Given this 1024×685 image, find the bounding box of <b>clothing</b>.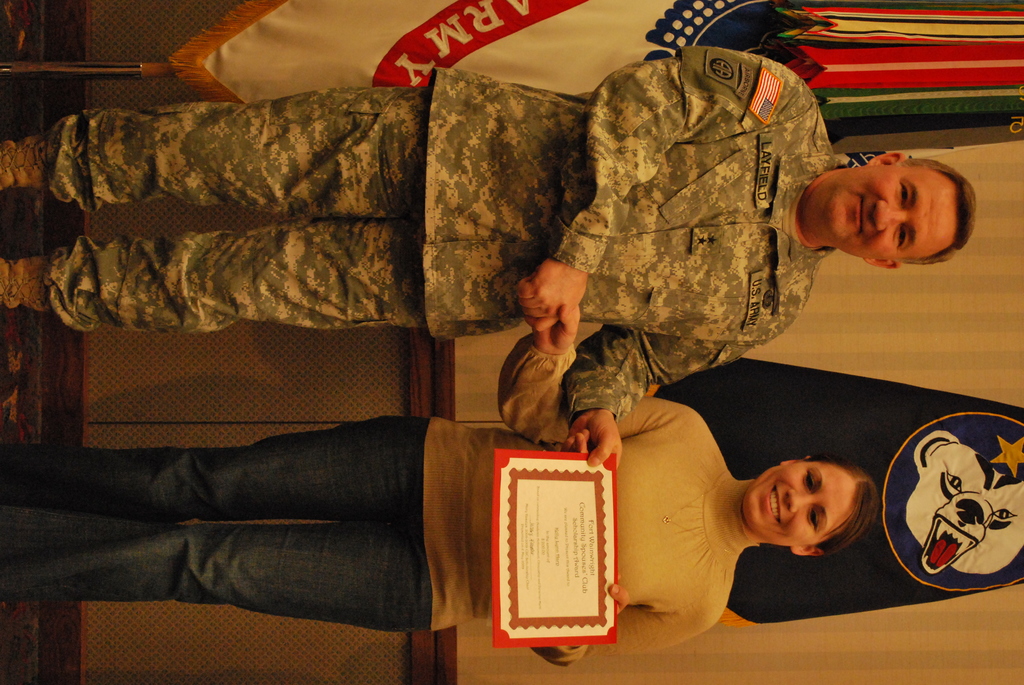
(426,42,843,420).
